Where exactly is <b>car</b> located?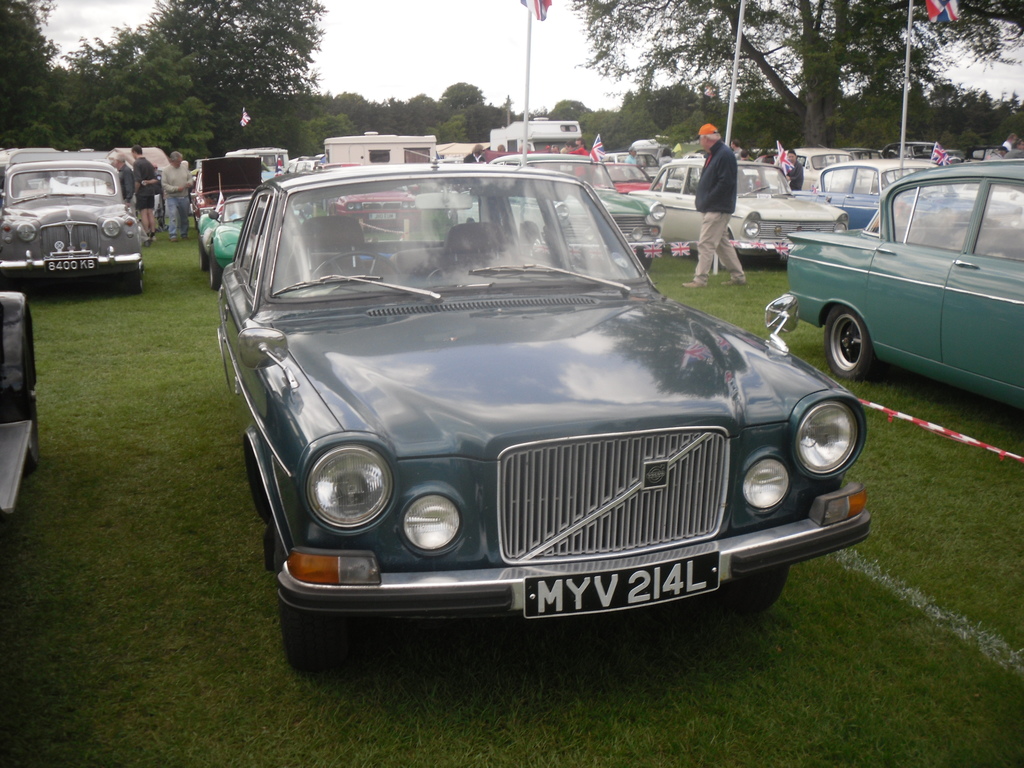
Its bounding box is l=318, t=159, r=423, b=240.
